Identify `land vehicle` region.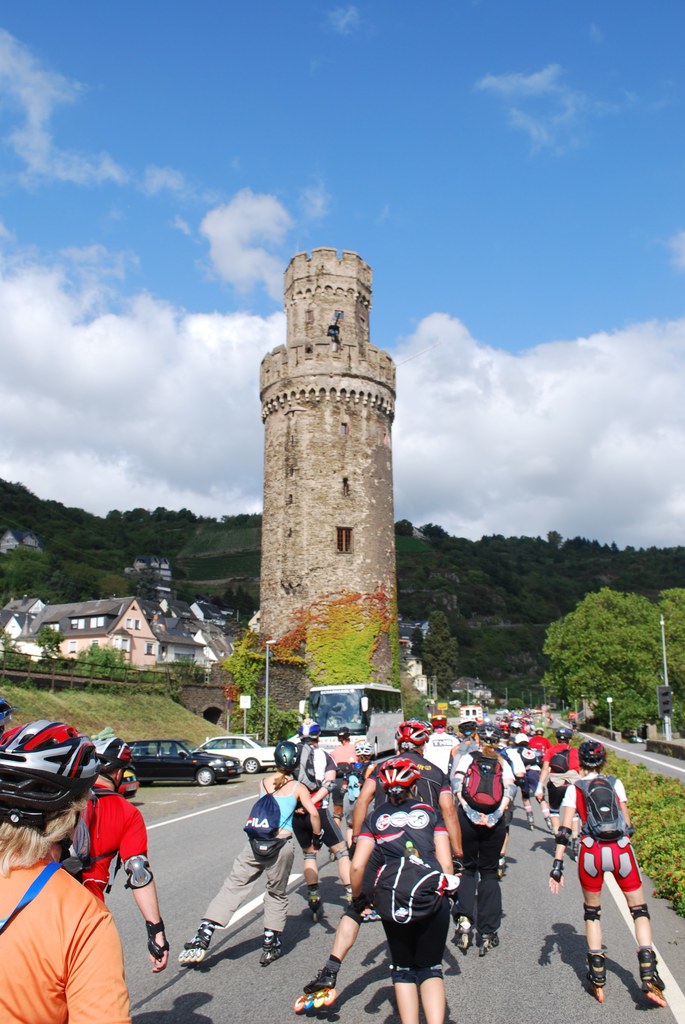
Region: 193 736 277 769.
